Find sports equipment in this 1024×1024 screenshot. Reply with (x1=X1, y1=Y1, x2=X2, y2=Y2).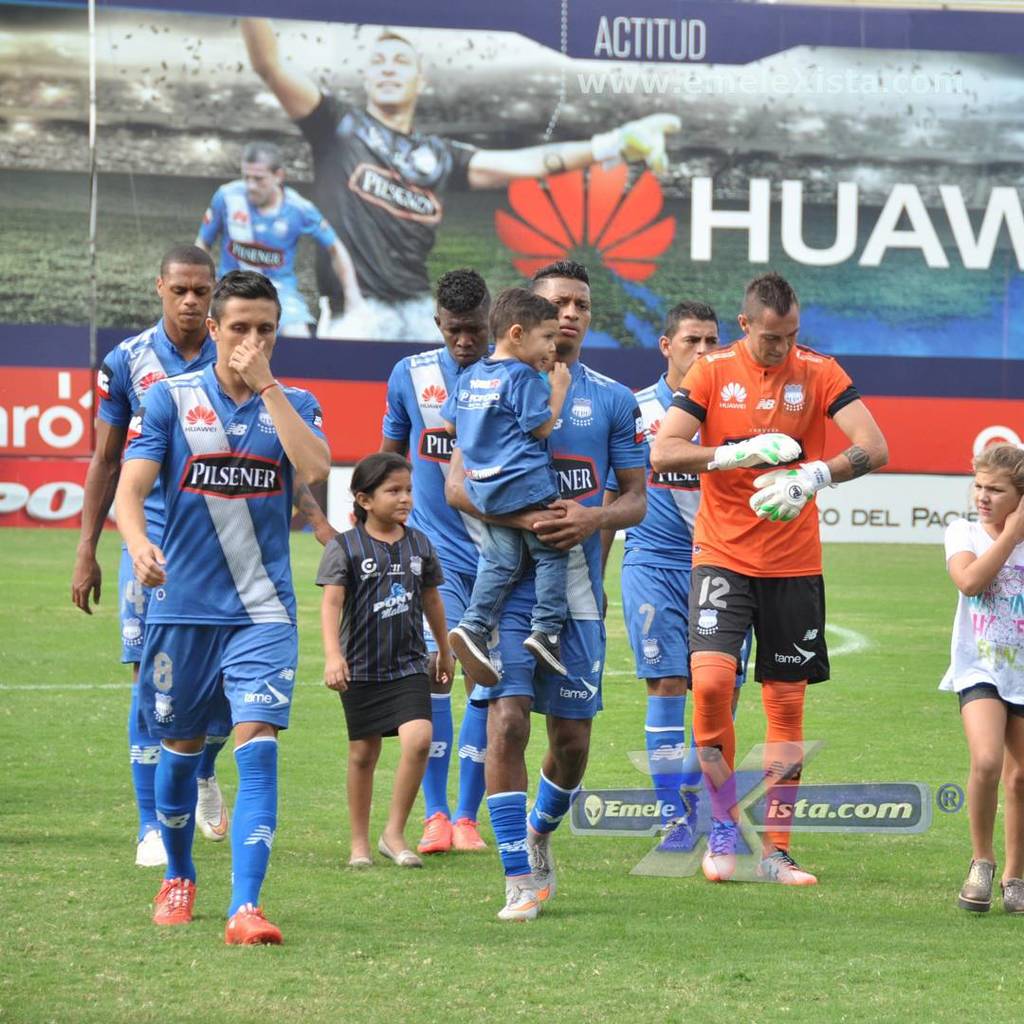
(x1=449, y1=816, x2=488, y2=852).
